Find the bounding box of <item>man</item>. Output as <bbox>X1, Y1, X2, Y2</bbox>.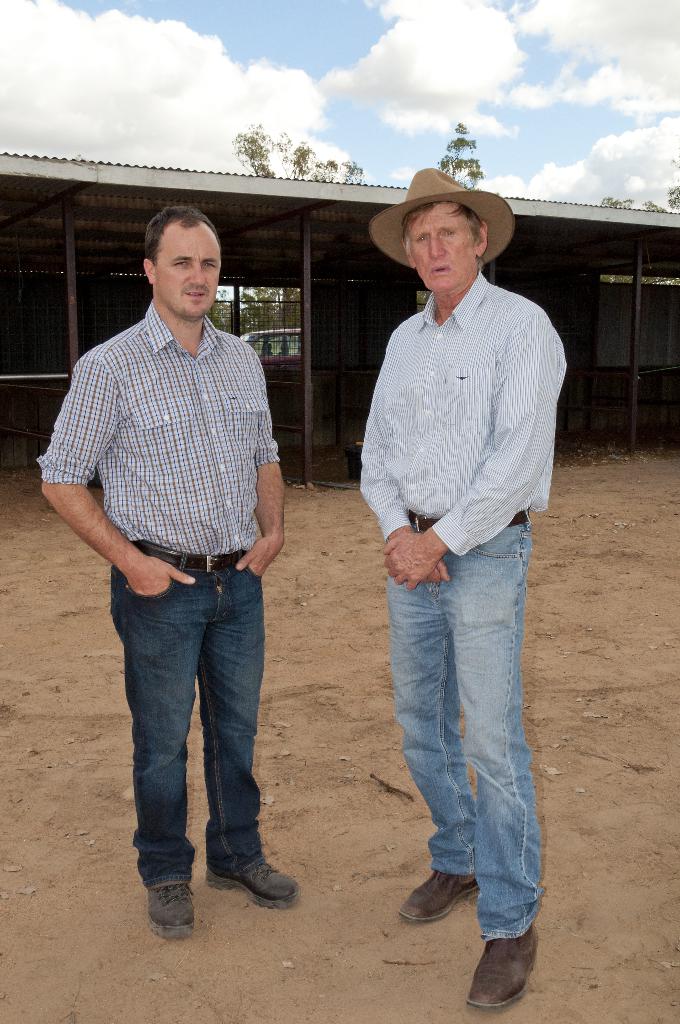
<bbox>355, 166, 569, 1012</bbox>.
